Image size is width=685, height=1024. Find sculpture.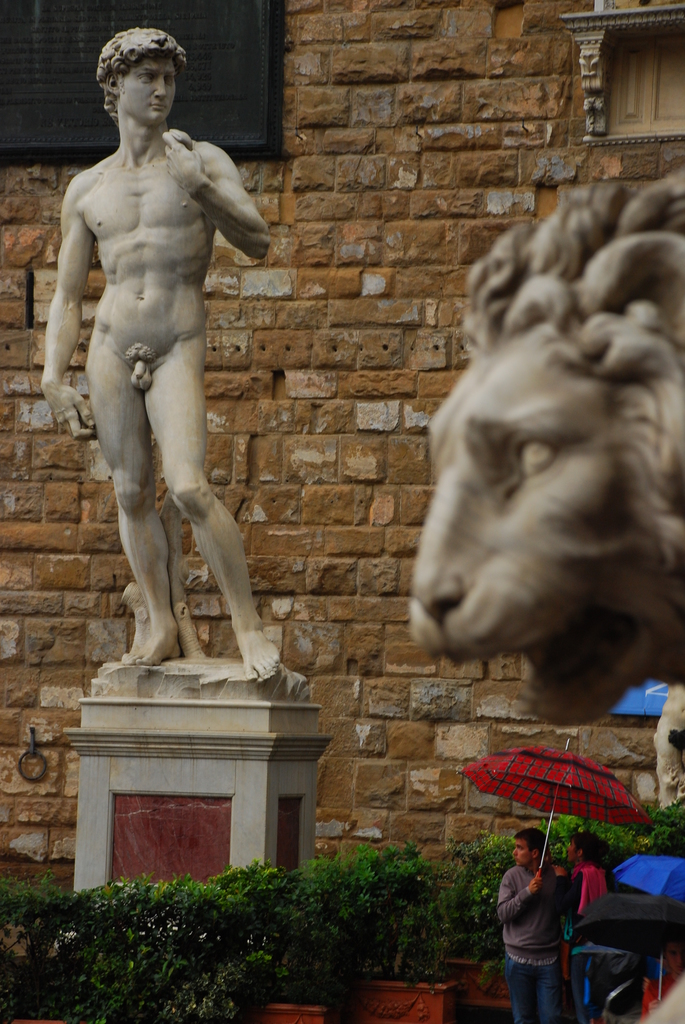
rect(407, 161, 684, 735).
